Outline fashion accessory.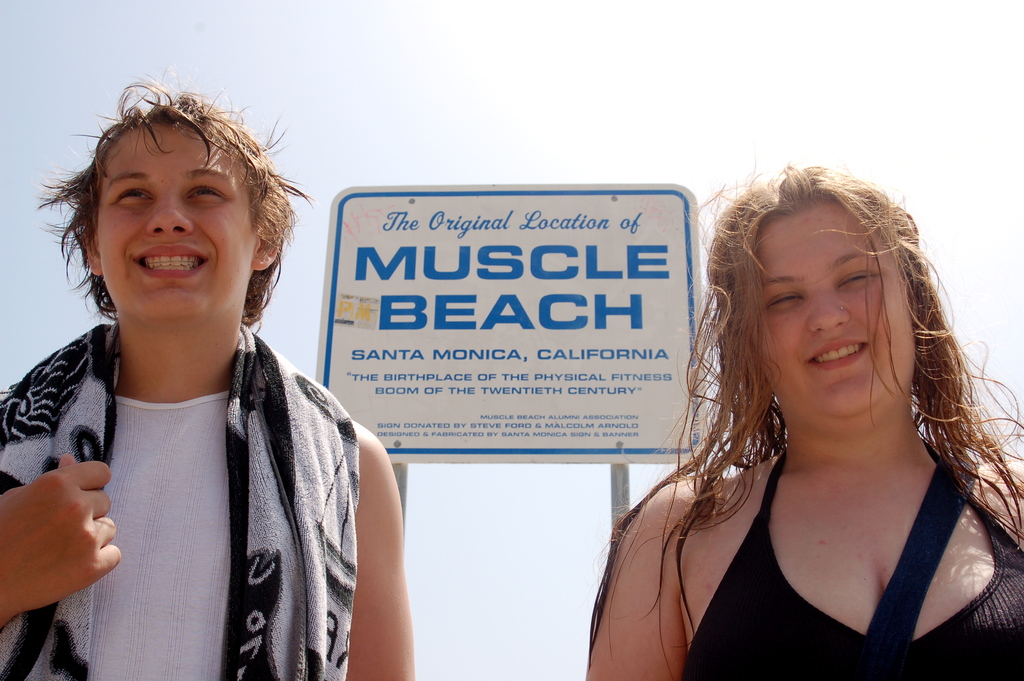
Outline: (left=867, top=457, right=978, bottom=680).
